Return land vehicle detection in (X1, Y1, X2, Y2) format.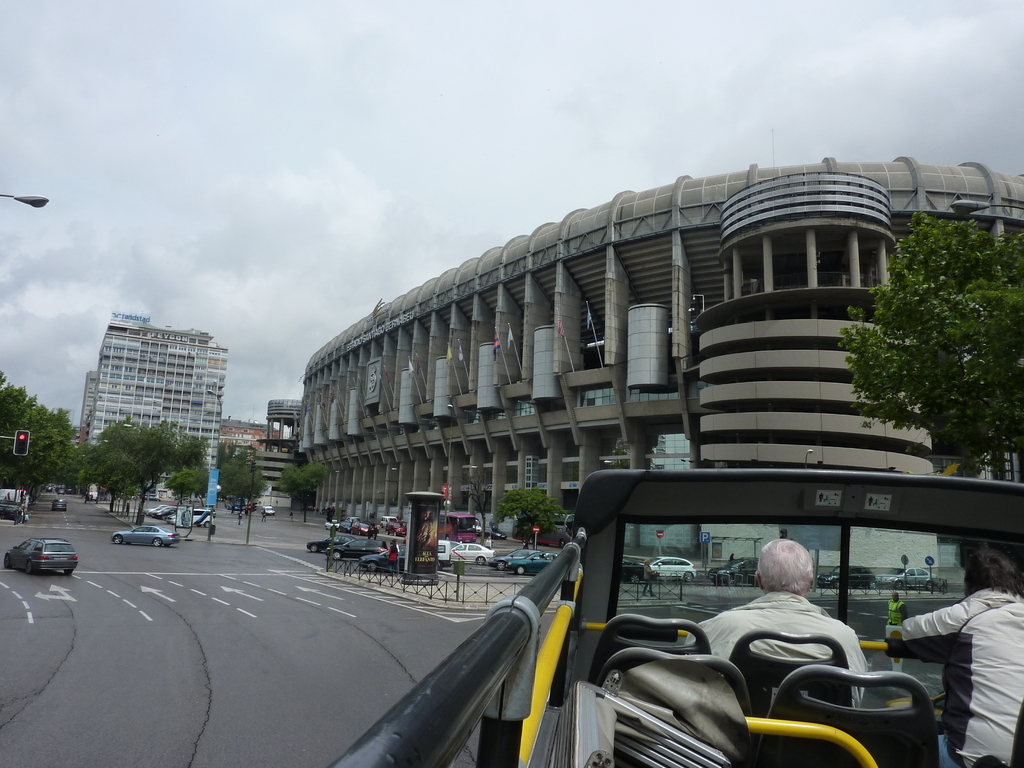
(323, 534, 389, 562).
